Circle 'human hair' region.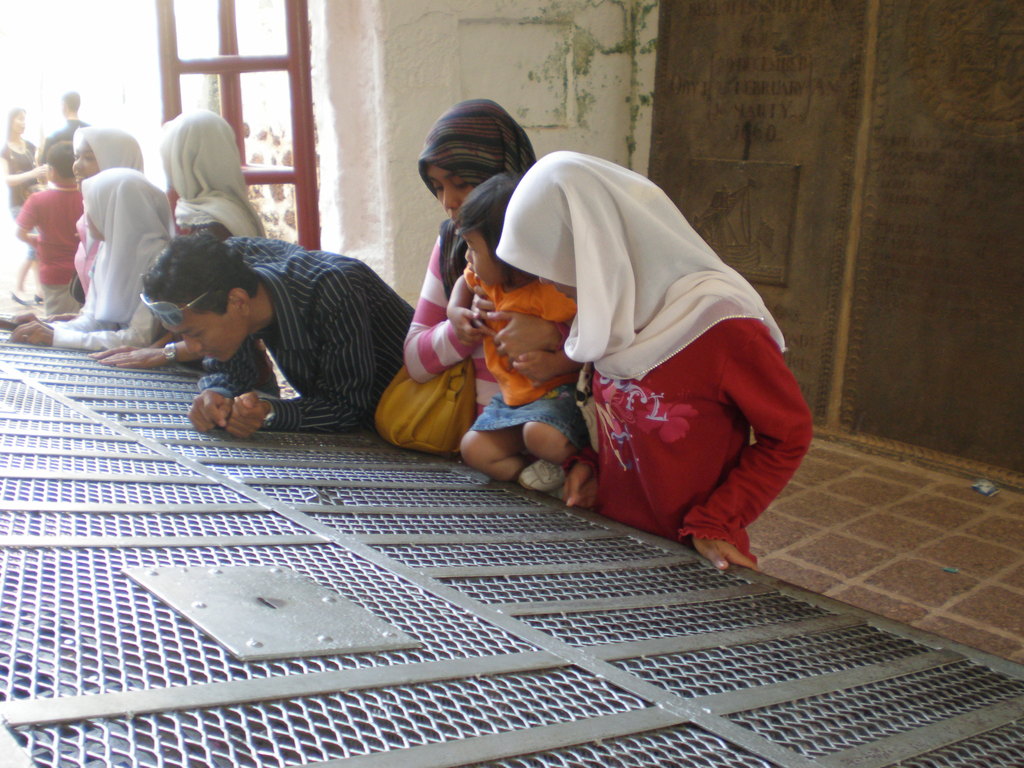
Region: [left=456, top=172, right=521, bottom=292].
